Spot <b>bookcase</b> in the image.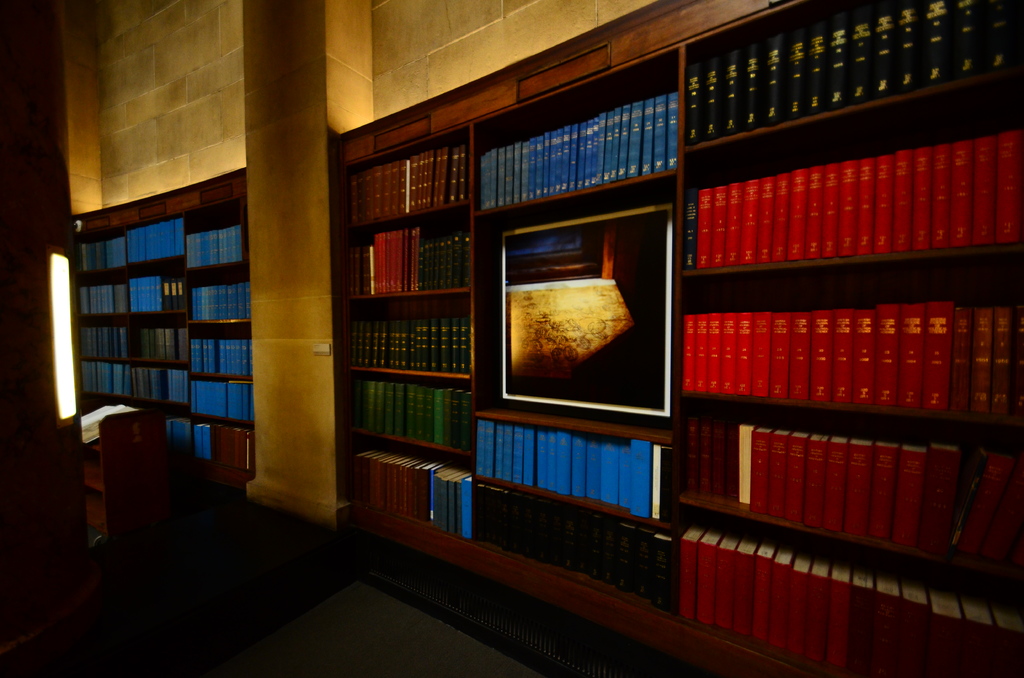
<b>bookcase</b> found at x1=67 y1=167 x2=255 y2=497.
